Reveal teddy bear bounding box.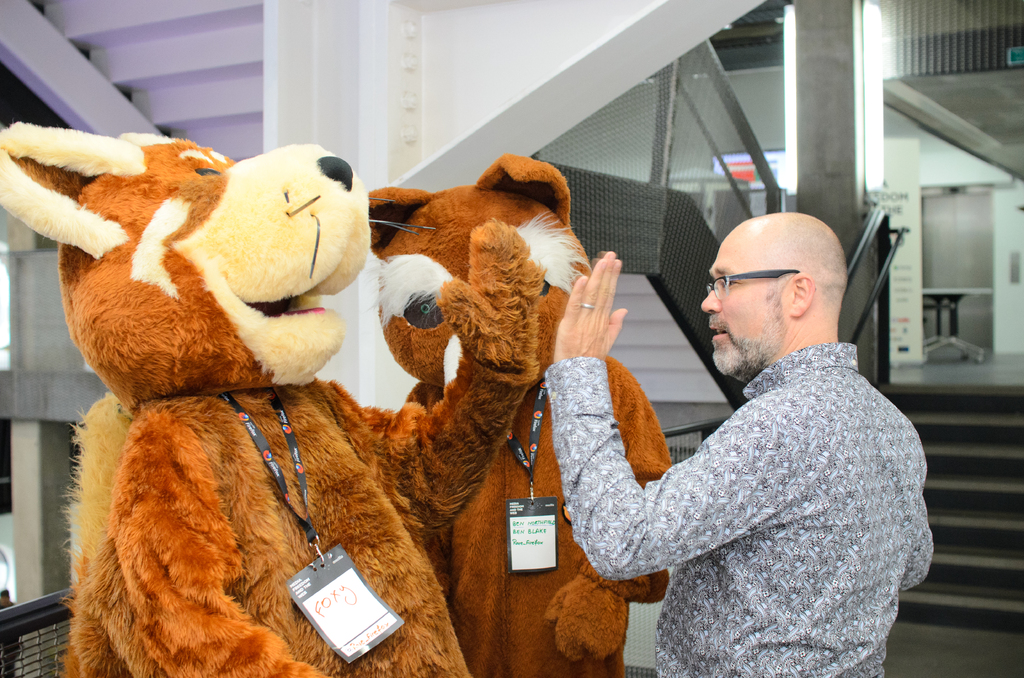
Revealed: pyautogui.locateOnScreen(0, 120, 462, 677).
